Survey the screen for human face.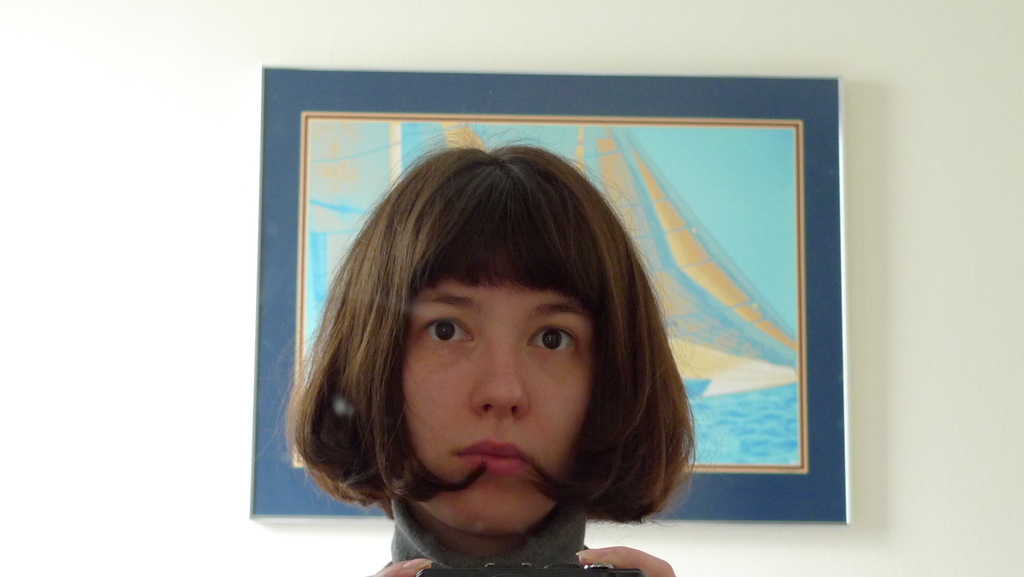
Survey found: {"x1": 376, "y1": 247, "x2": 598, "y2": 546}.
